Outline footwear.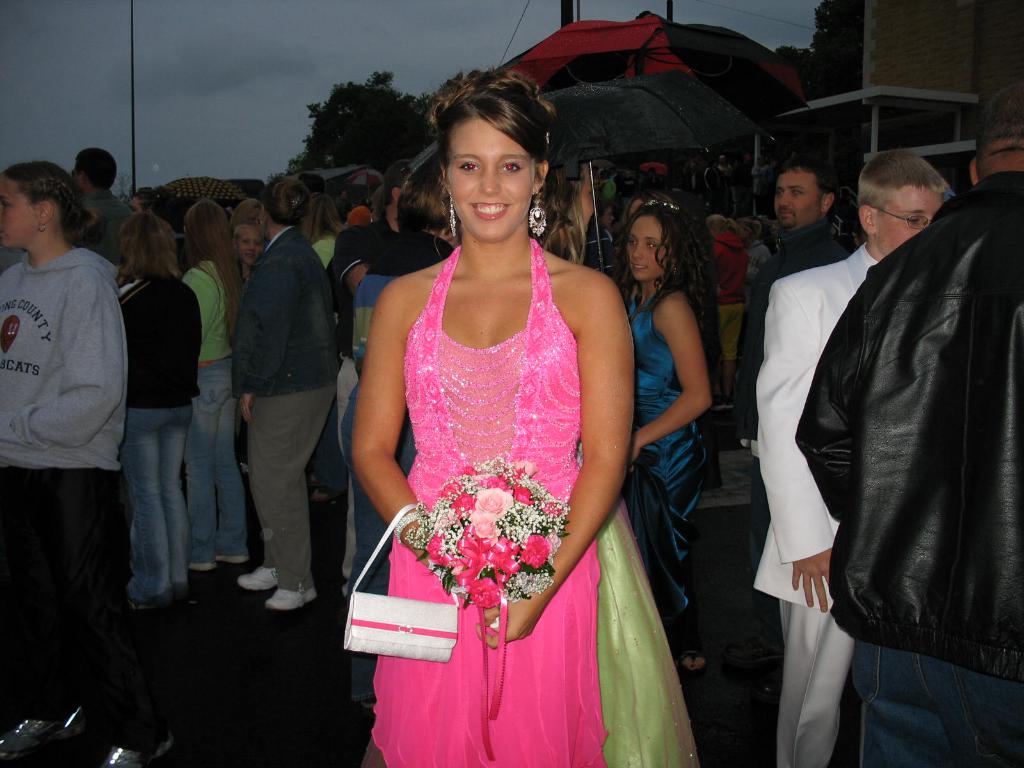
Outline: 134, 588, 164, 612.
